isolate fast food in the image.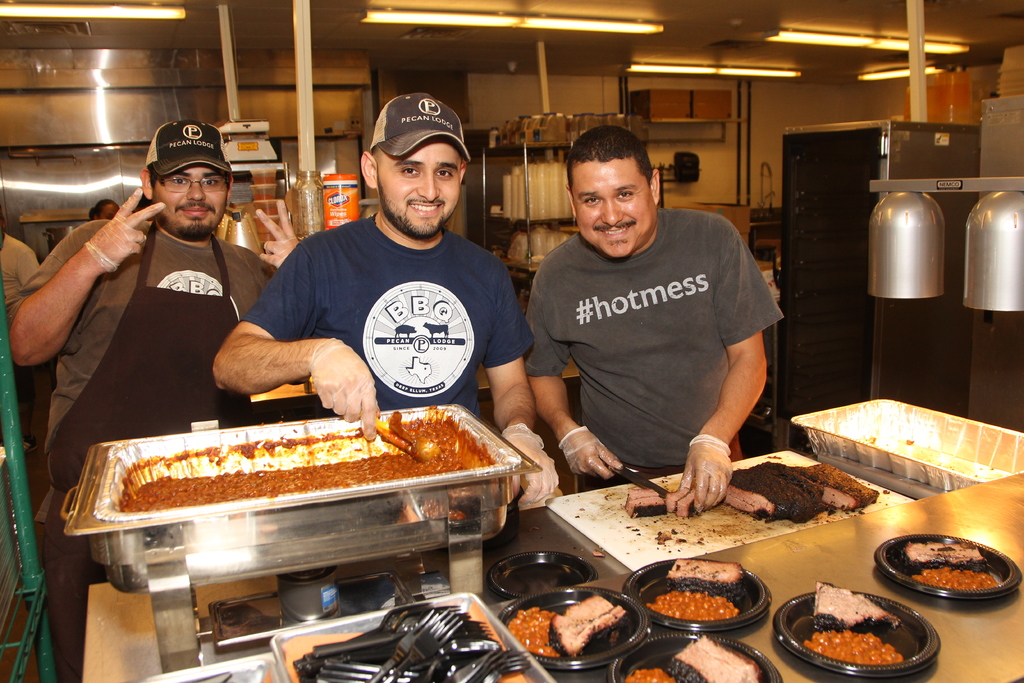
Isolated region: (x1=900, y1=539, x2=990, y2=574).
